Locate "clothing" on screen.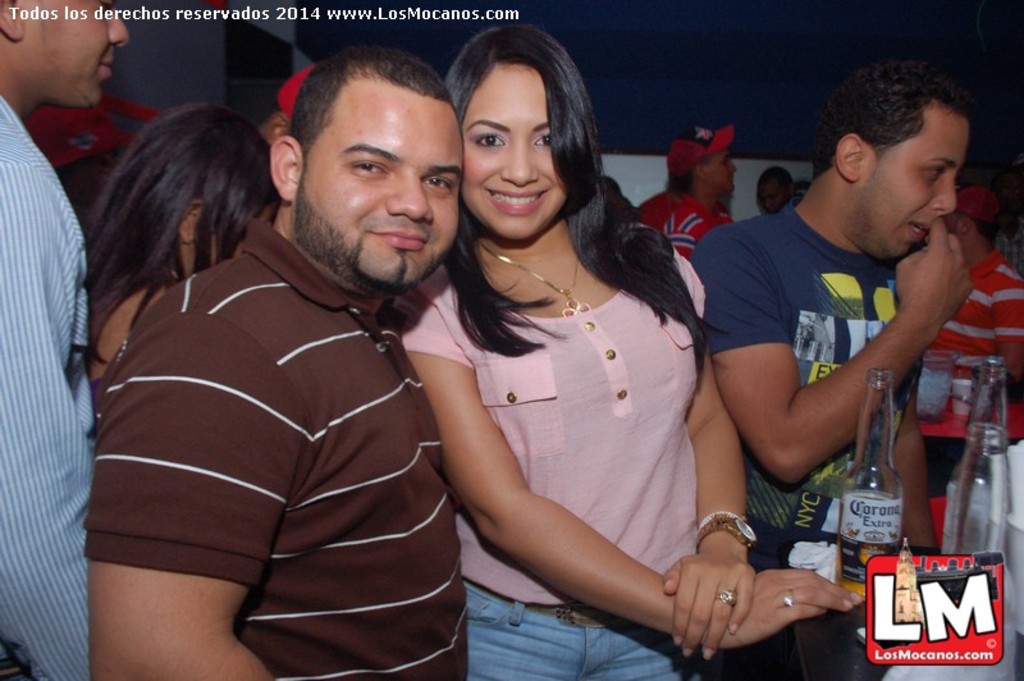
On screen at x1=445, y1=229, x2=728, y2=631.
